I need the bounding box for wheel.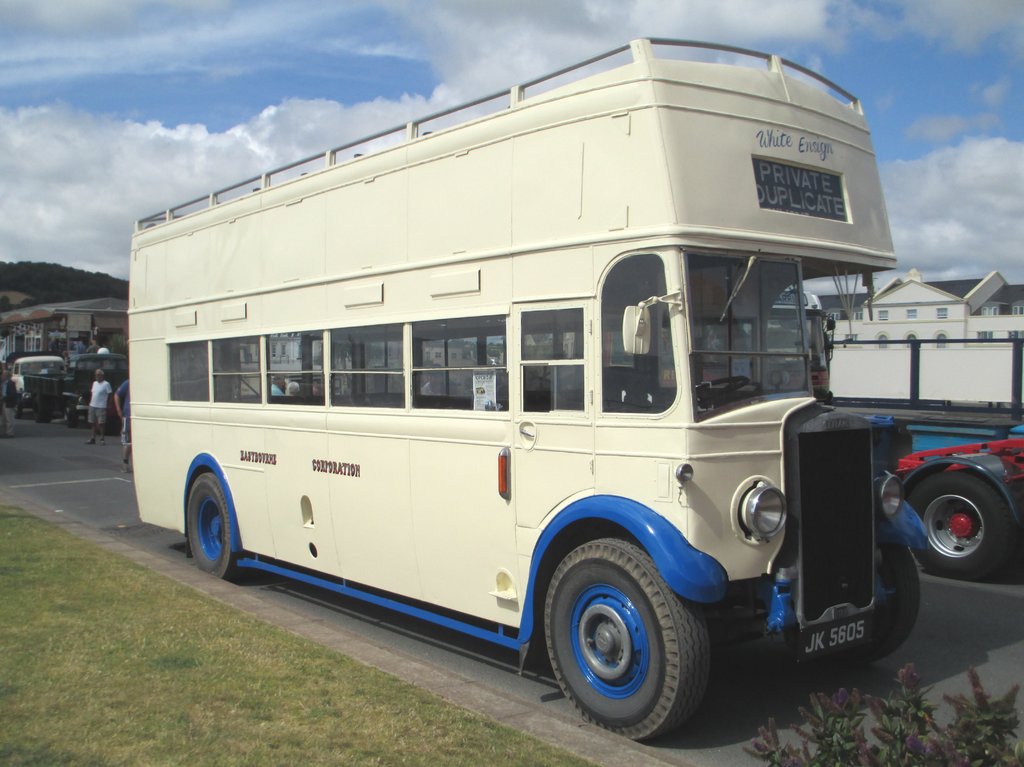
Here it is: x1=13, y1=392, x2=21, y2=419.
